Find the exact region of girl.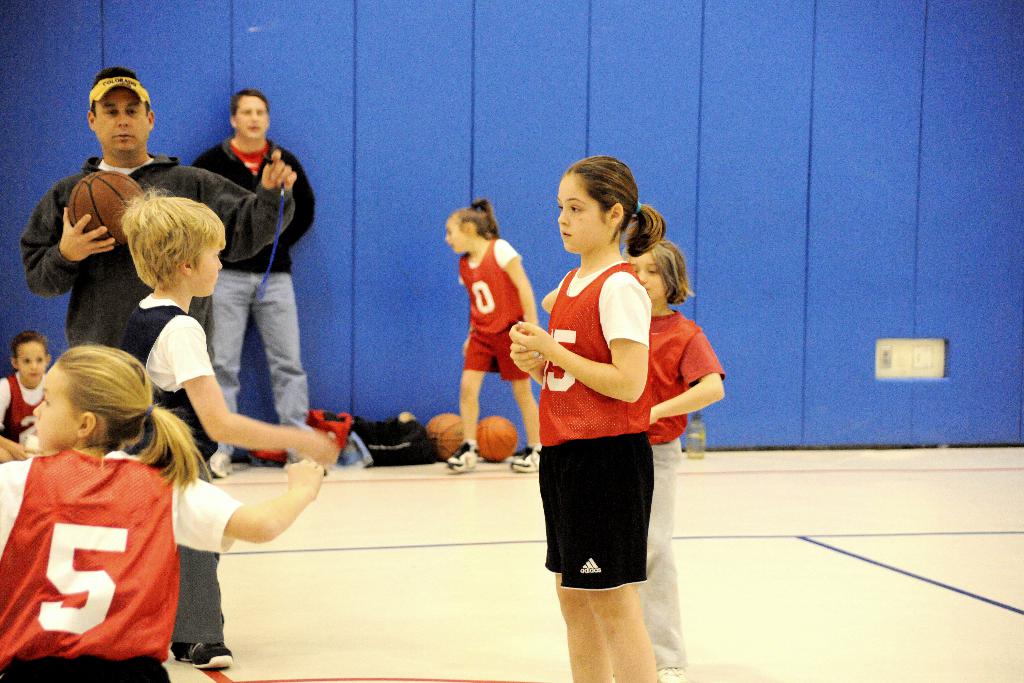
Exact region: [x1=0, y1=333, x2=323, y2=682].
